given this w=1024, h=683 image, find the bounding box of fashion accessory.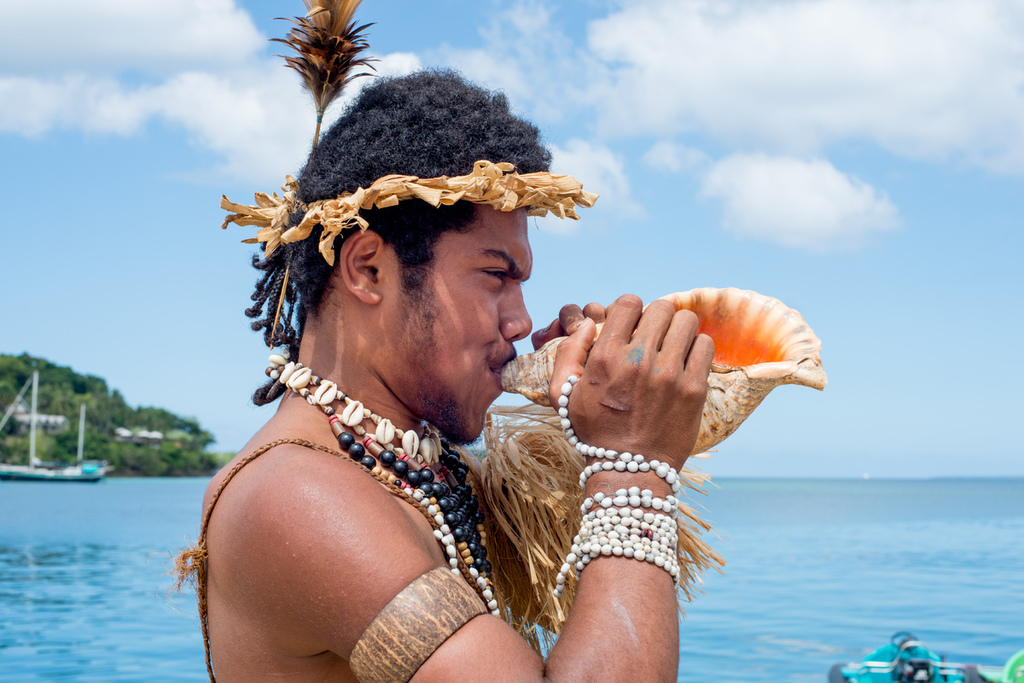
detection(559, 375, 679, 606).
